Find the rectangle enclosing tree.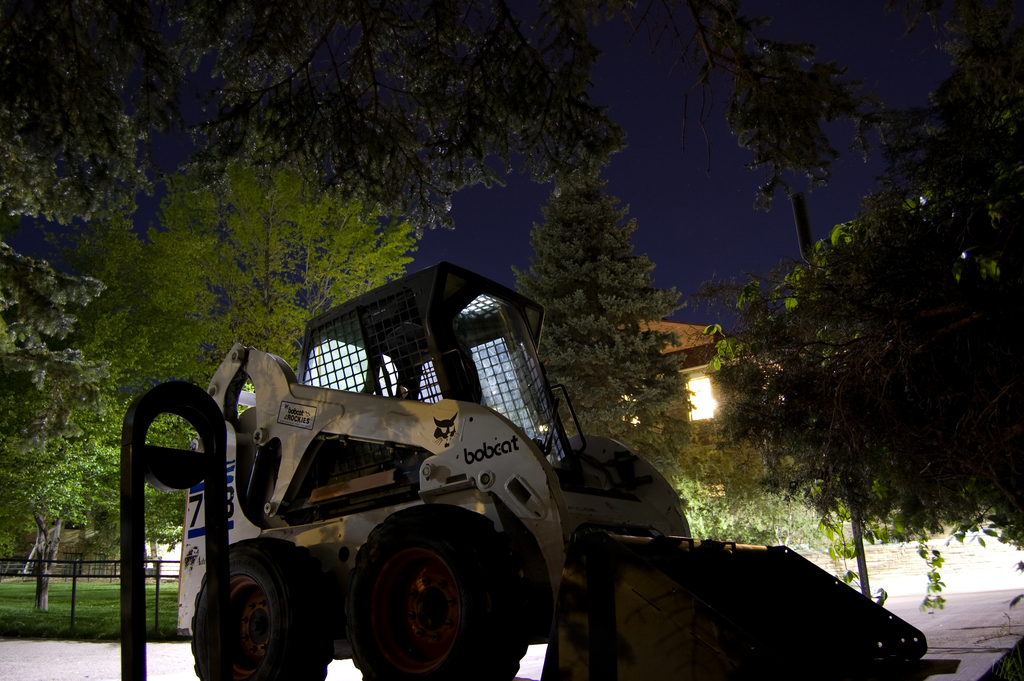
l=876, t=0, r=1023, b=272.
